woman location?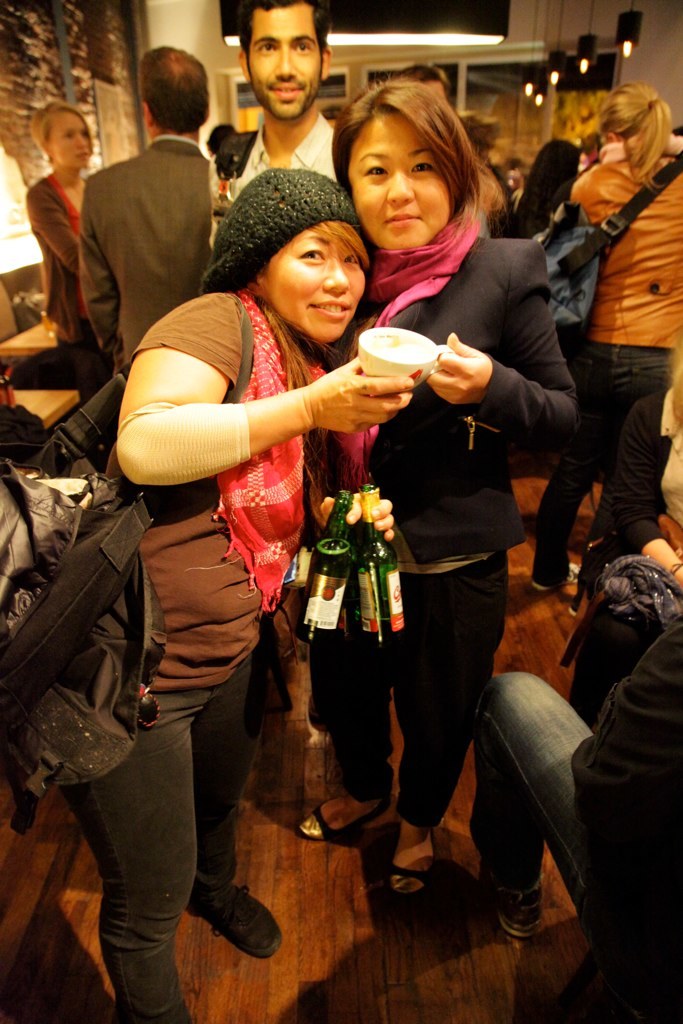
<bbox>307, 90, 554, 952</bbox>
